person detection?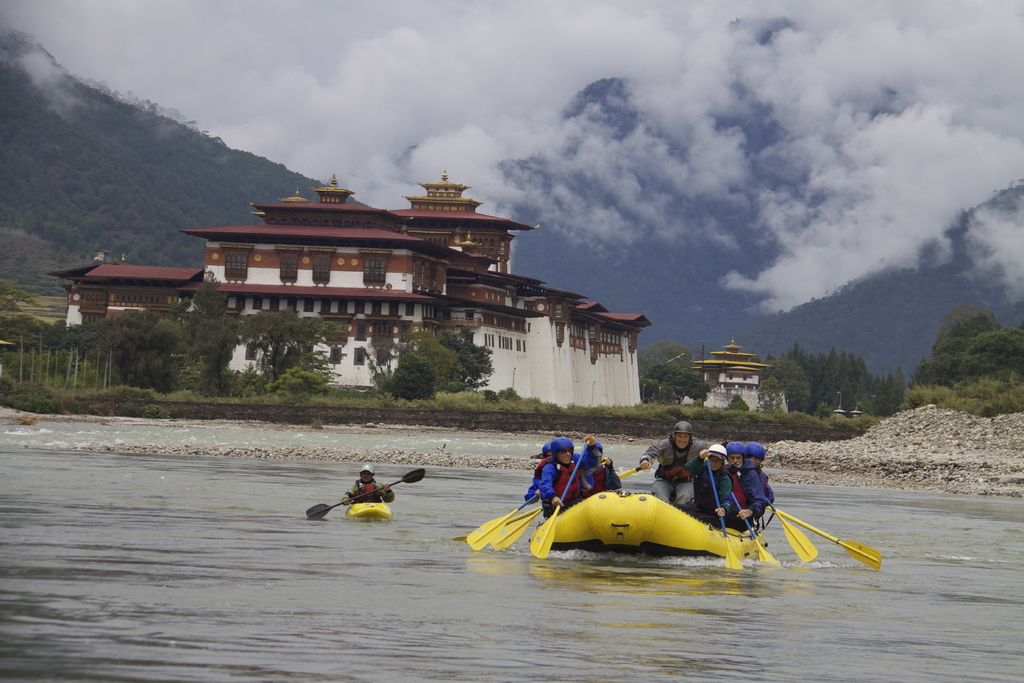
detection(342, 463, 397, 506)
